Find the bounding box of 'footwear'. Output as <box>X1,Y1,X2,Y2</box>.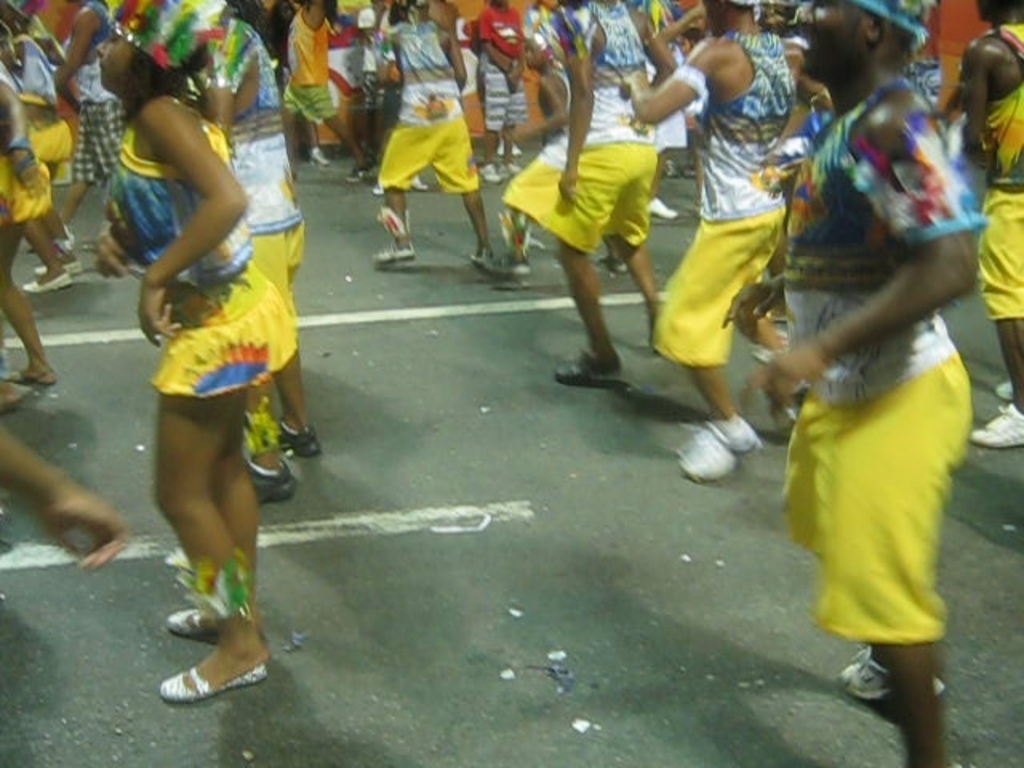
<box>368,232,413,264</box>.
